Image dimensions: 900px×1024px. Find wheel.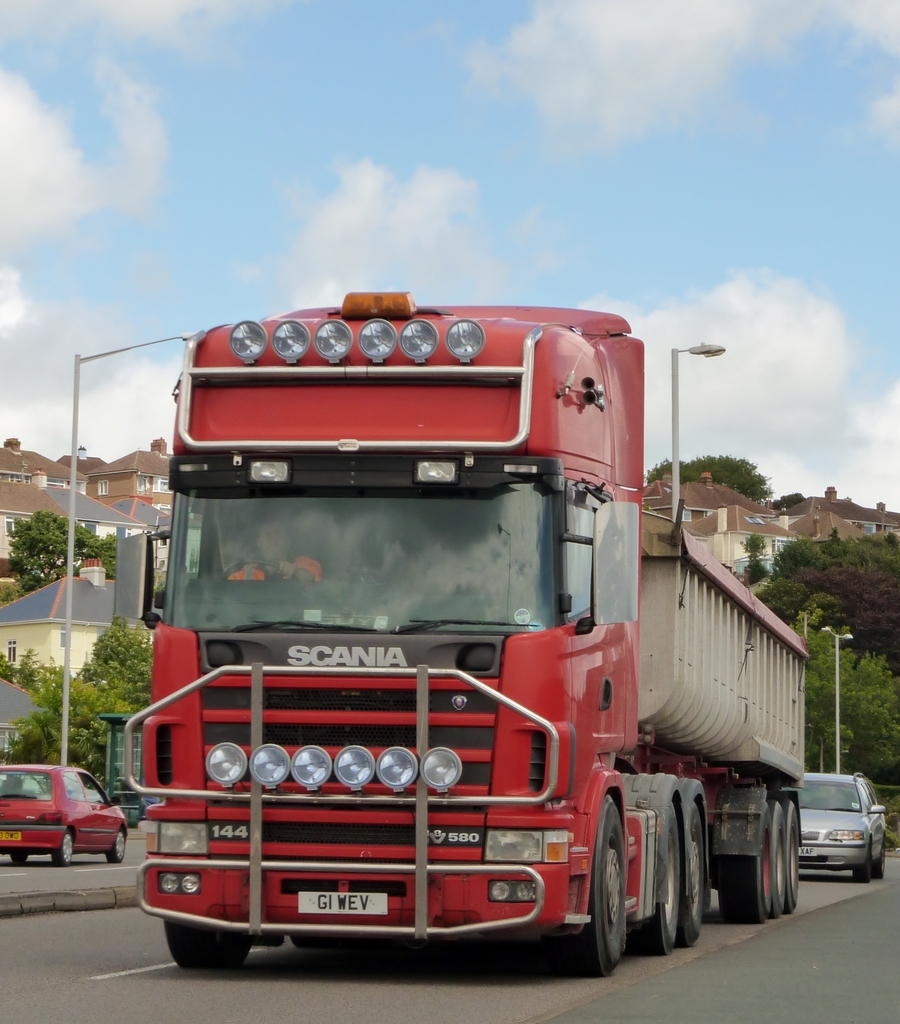
[x1=873, y1=850, x2=885, y2=879].
